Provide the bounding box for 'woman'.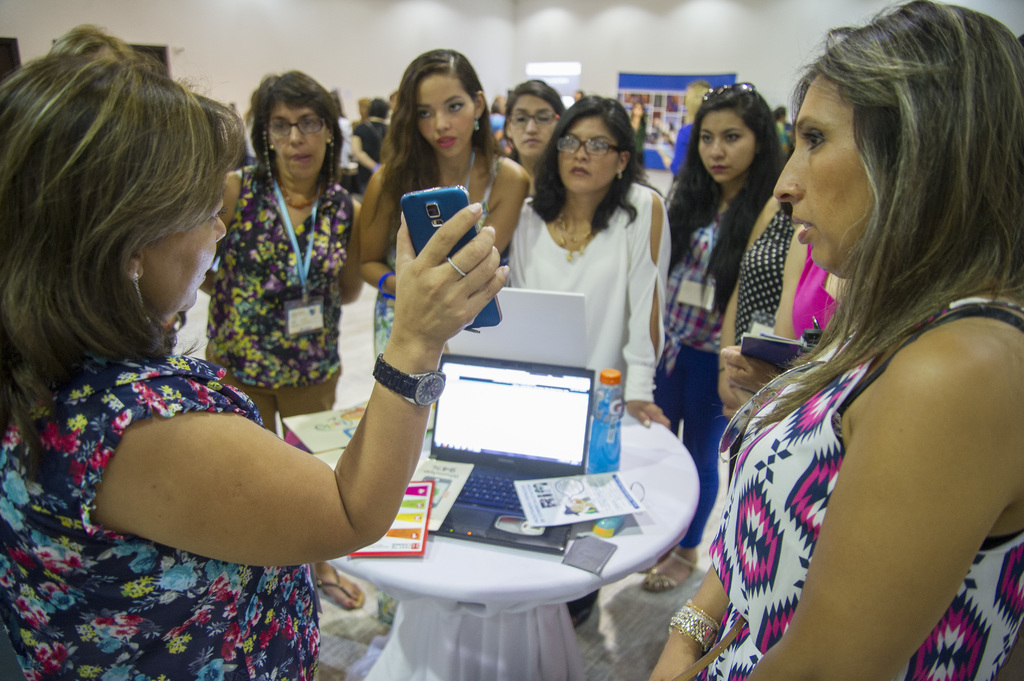
l=506, t=93, r=680, b=605.
